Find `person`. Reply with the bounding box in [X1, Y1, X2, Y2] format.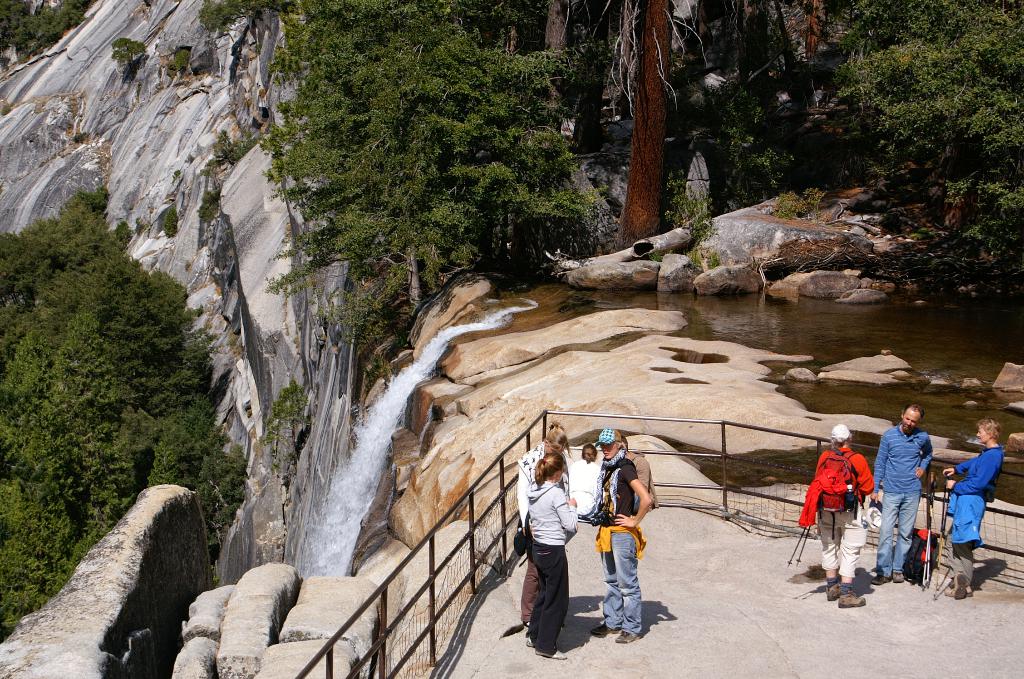
[516, 418, 566, 621].
